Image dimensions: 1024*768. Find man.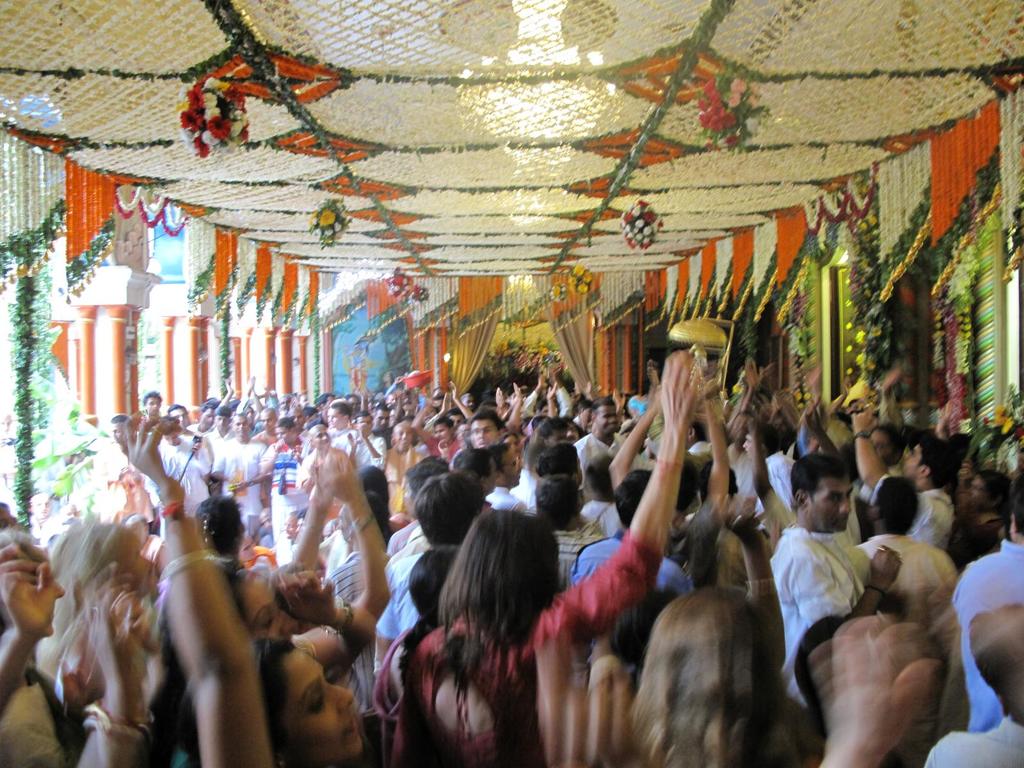
box(614, 419, 648, 457).
